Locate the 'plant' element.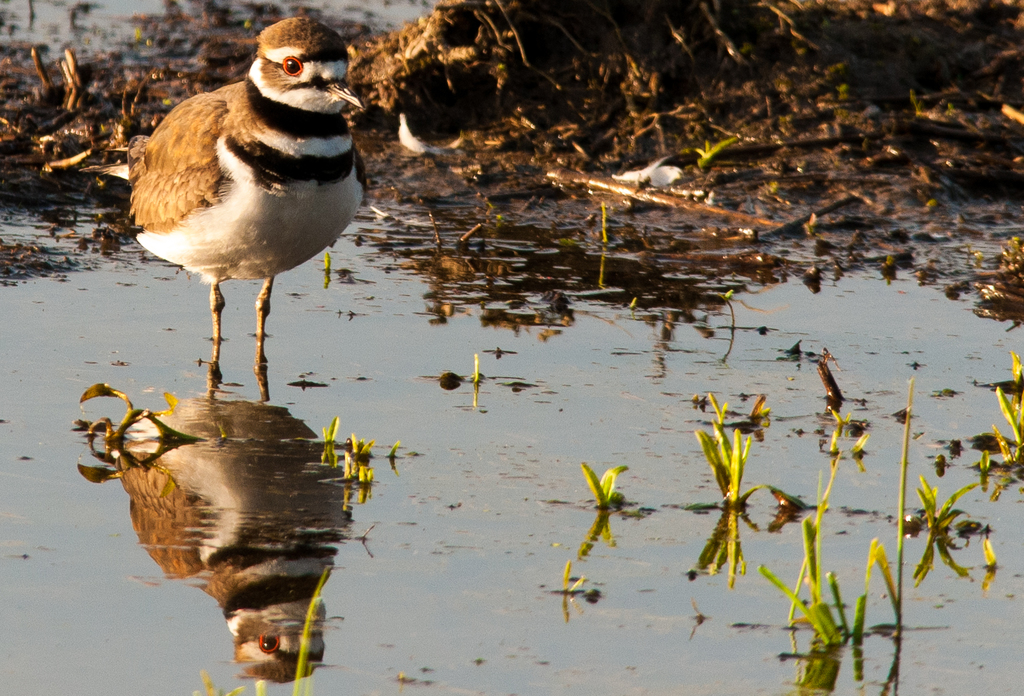
Element bbox: rect(316, 416, 341, 442).
